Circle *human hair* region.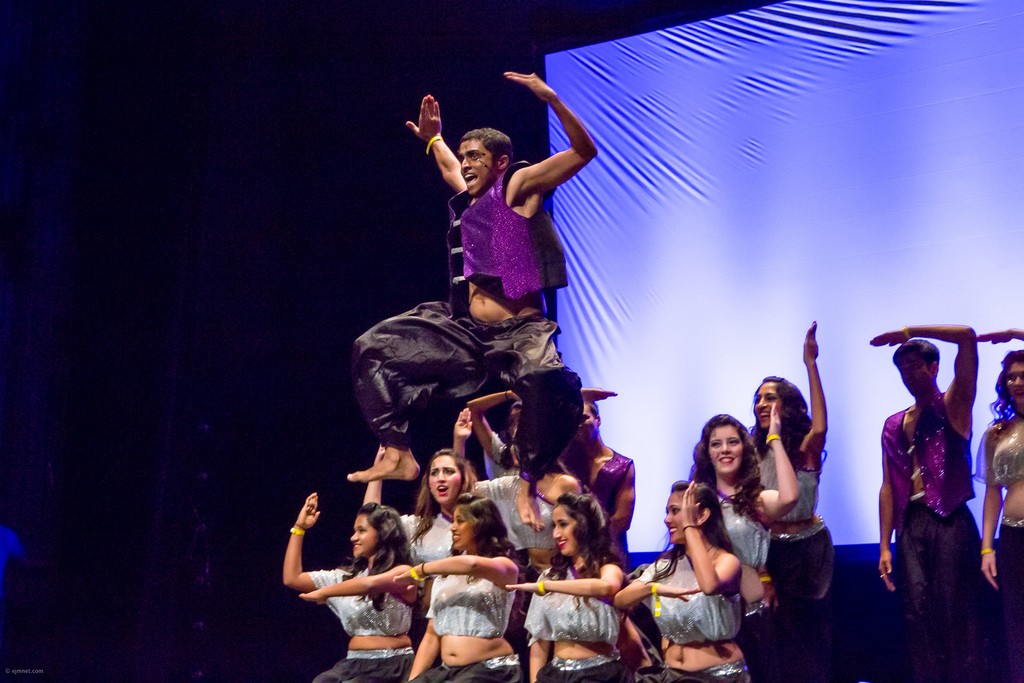
Region: (left=986, top=349, right=1023, bottom=427).
